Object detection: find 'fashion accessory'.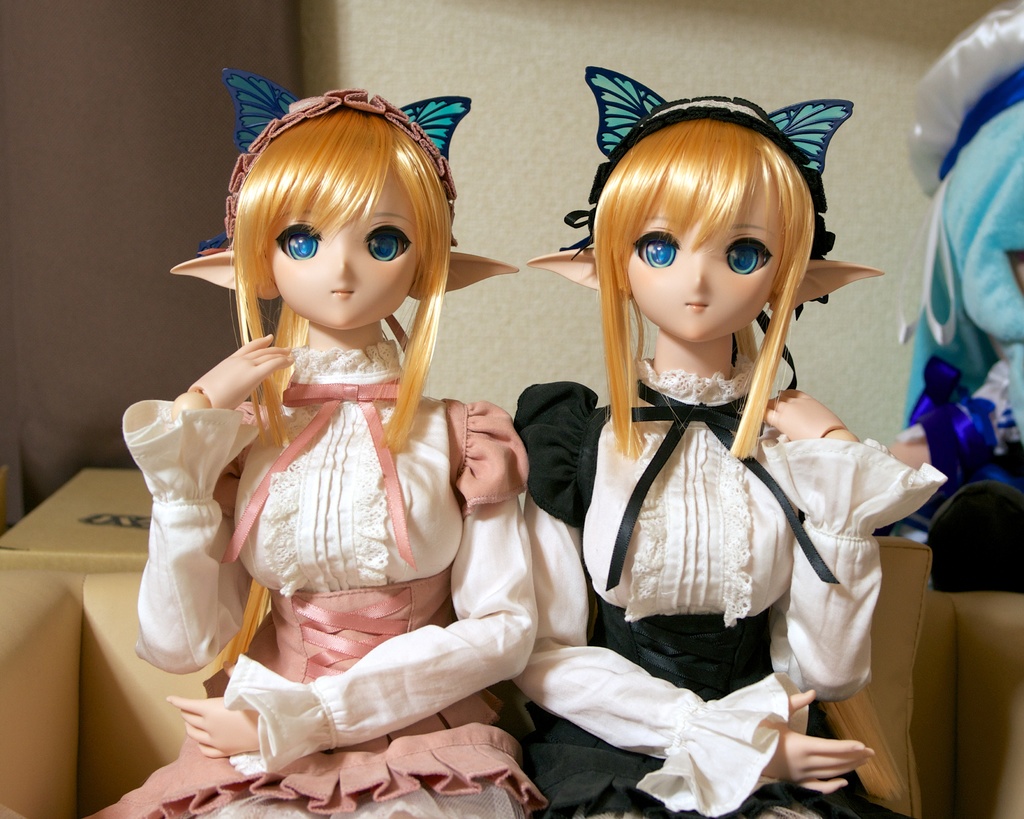
(556, 65, 856, 321).
